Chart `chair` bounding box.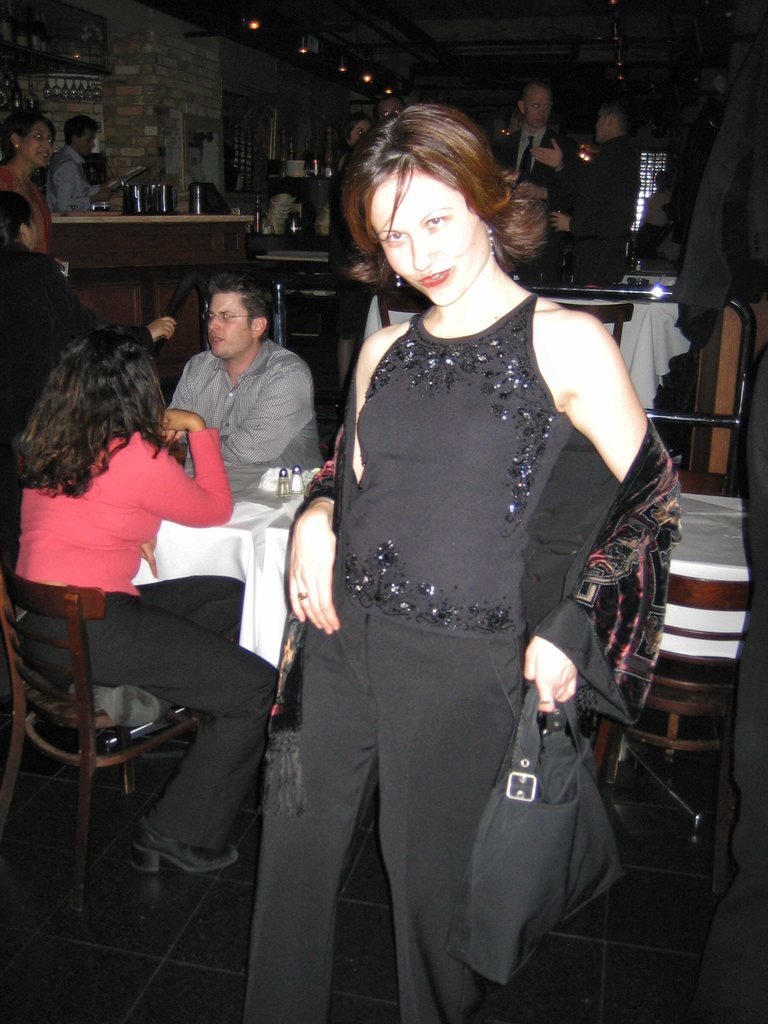
Charted: {"left": 366, "top": 280, "right": 636, "bottom": 352}.
